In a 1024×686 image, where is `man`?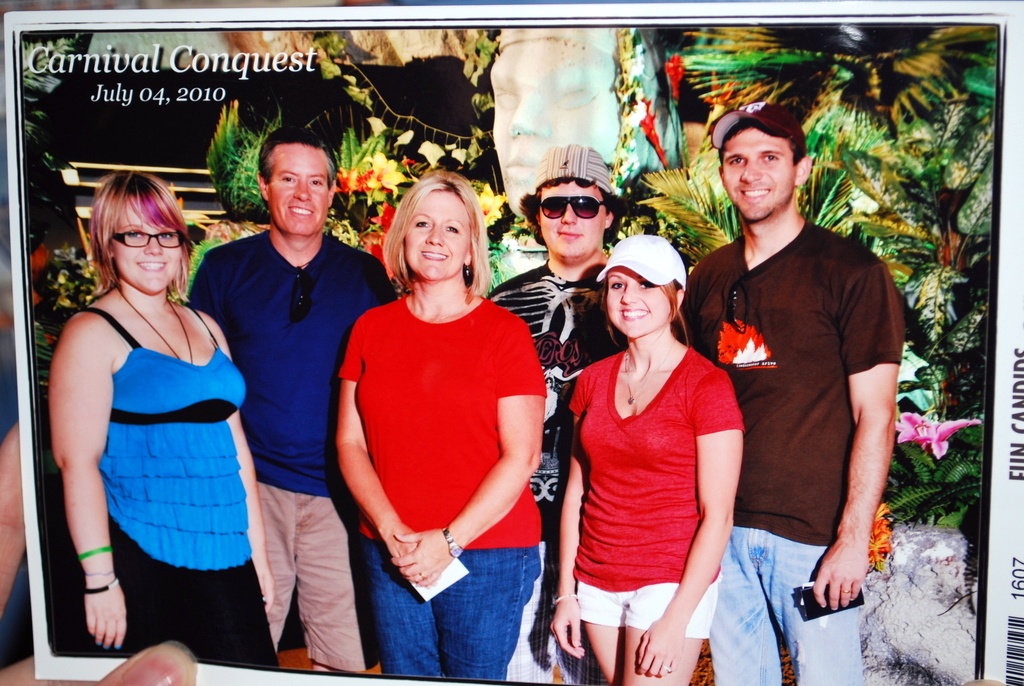
bbox=(185, 126, 403, 671).
